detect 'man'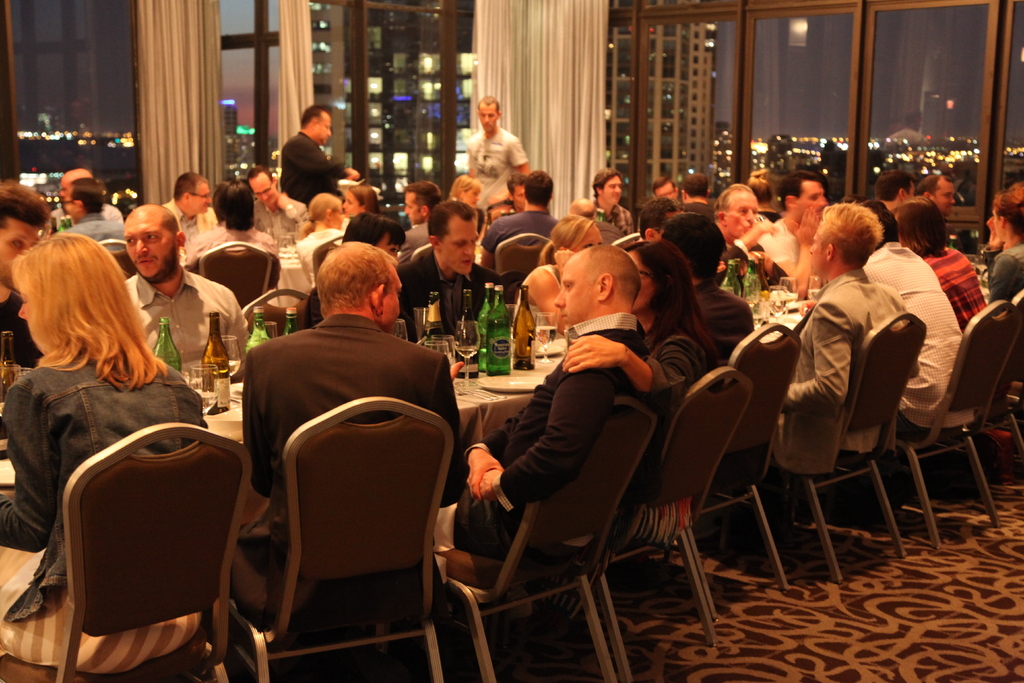
crop(688, 206, 758, 483)
